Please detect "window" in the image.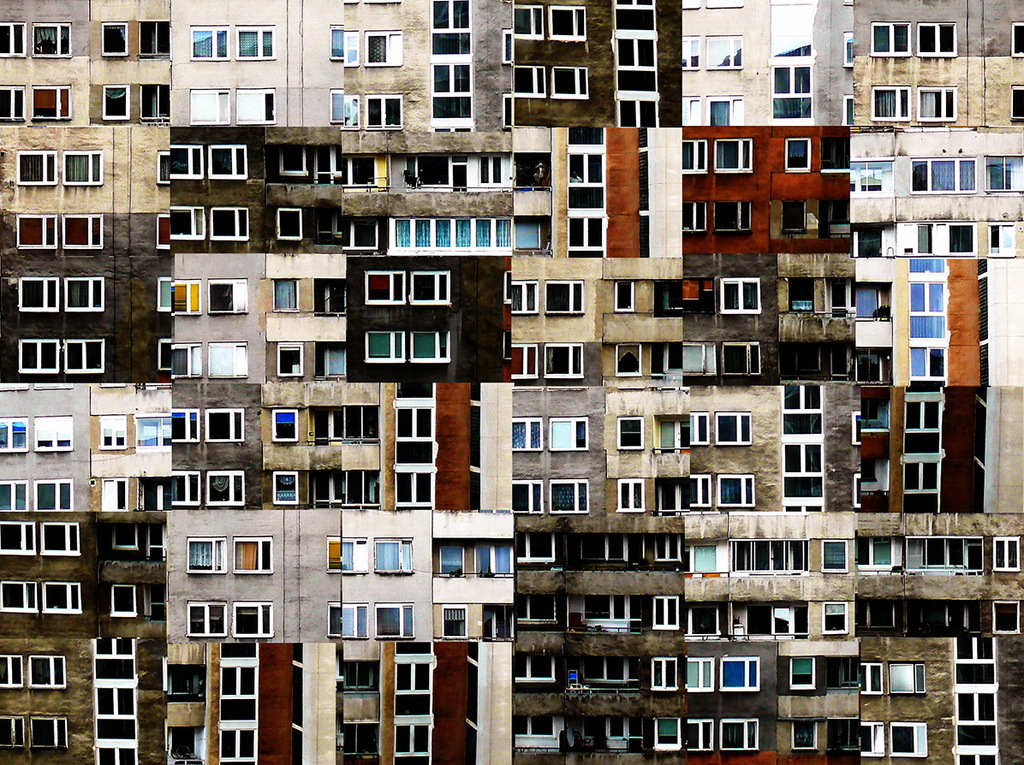
(503, 91, 514, 128).
